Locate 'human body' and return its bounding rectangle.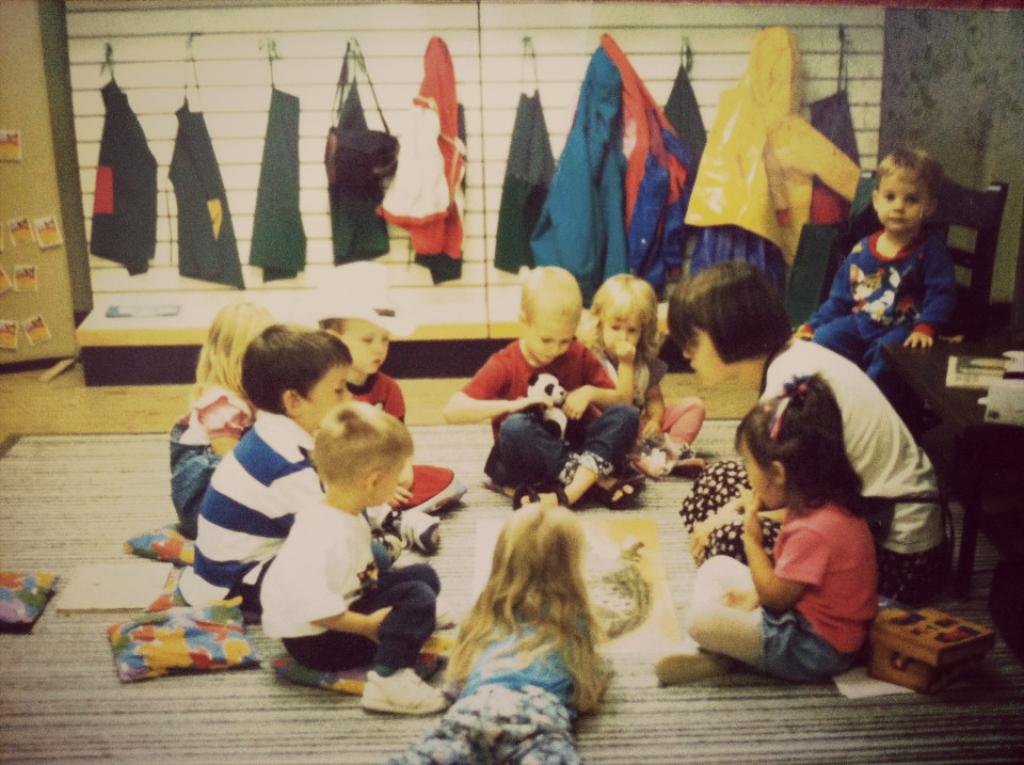
170, 303, 300, 523.
